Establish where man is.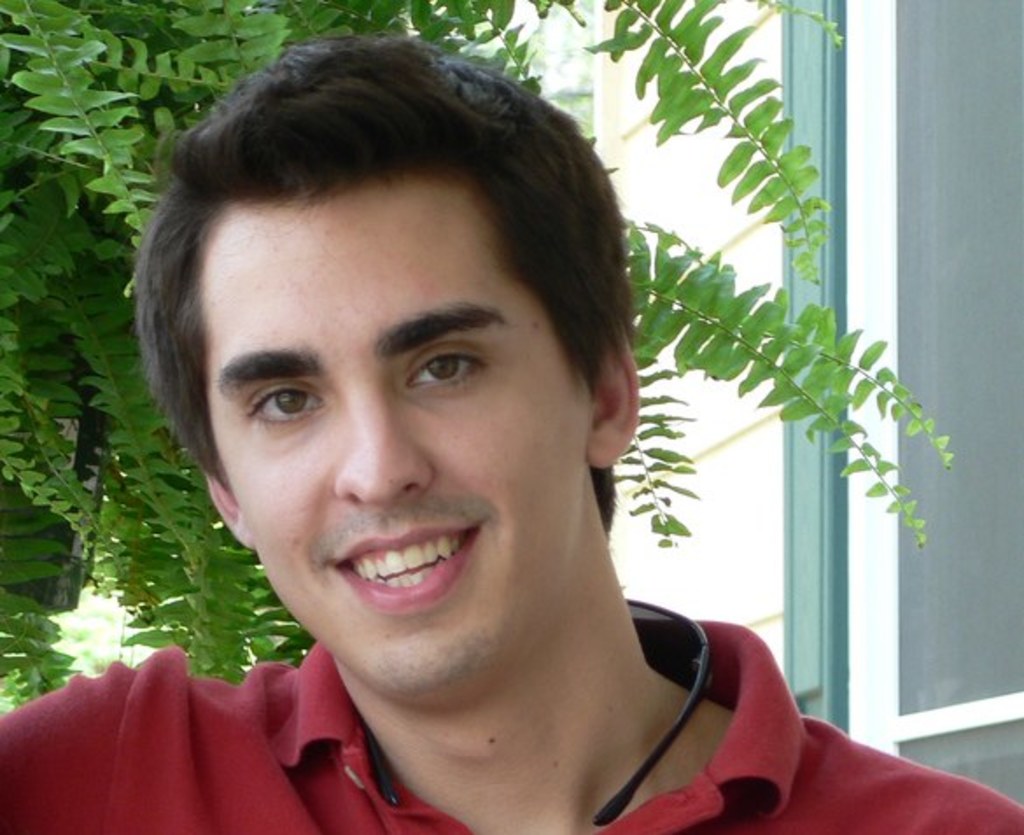
Established at select_region(0, 40, 1022, 833).
